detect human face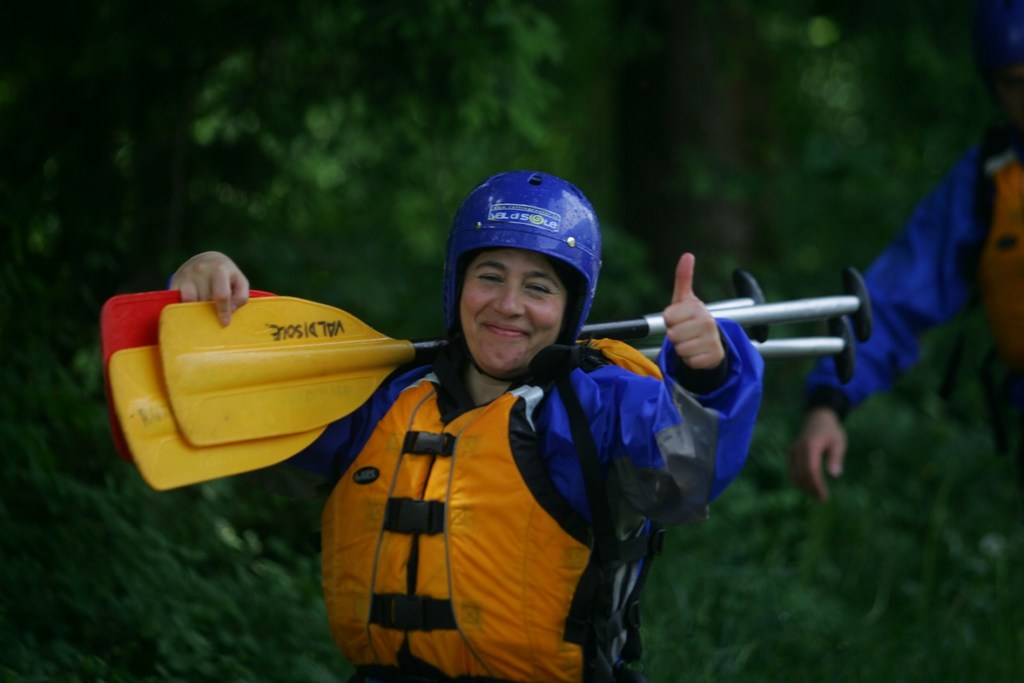
(457,248,564,373)
